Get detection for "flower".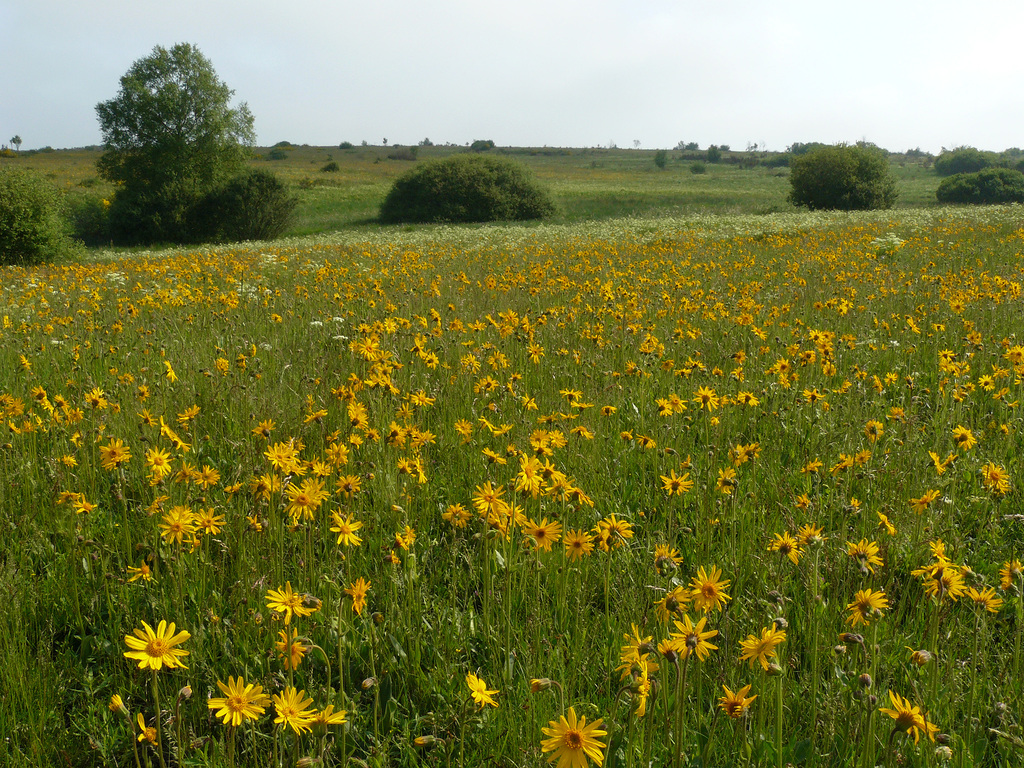
Detection: locate(934, 745, 952, 762).
